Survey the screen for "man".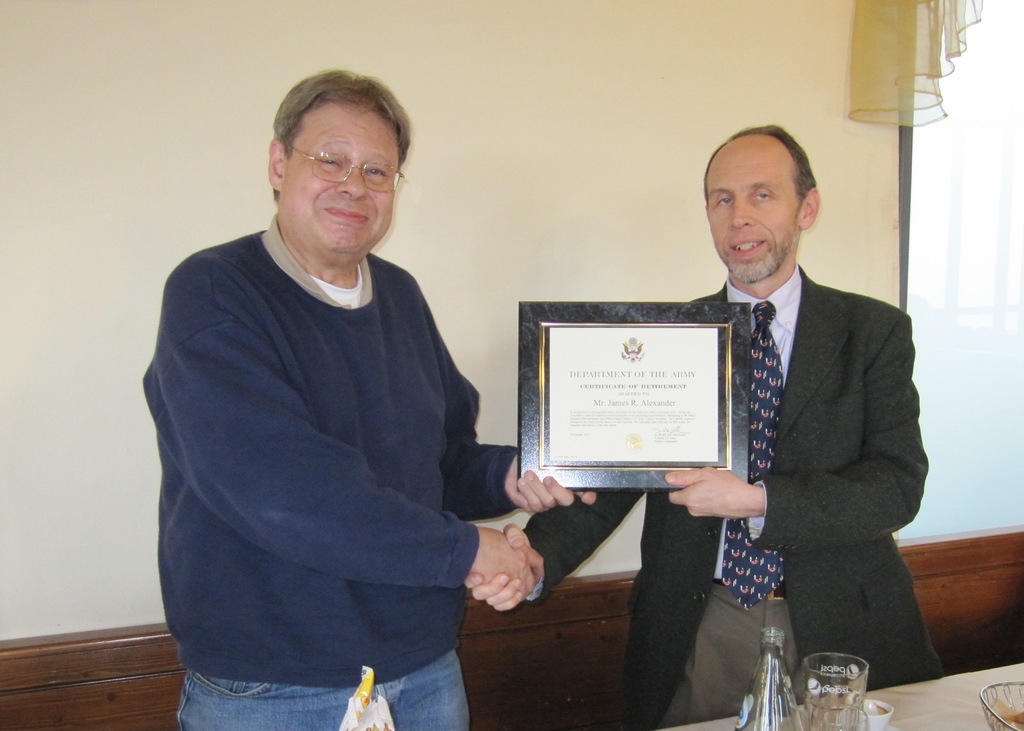
Survey found: 138, 63, 598, 730.
